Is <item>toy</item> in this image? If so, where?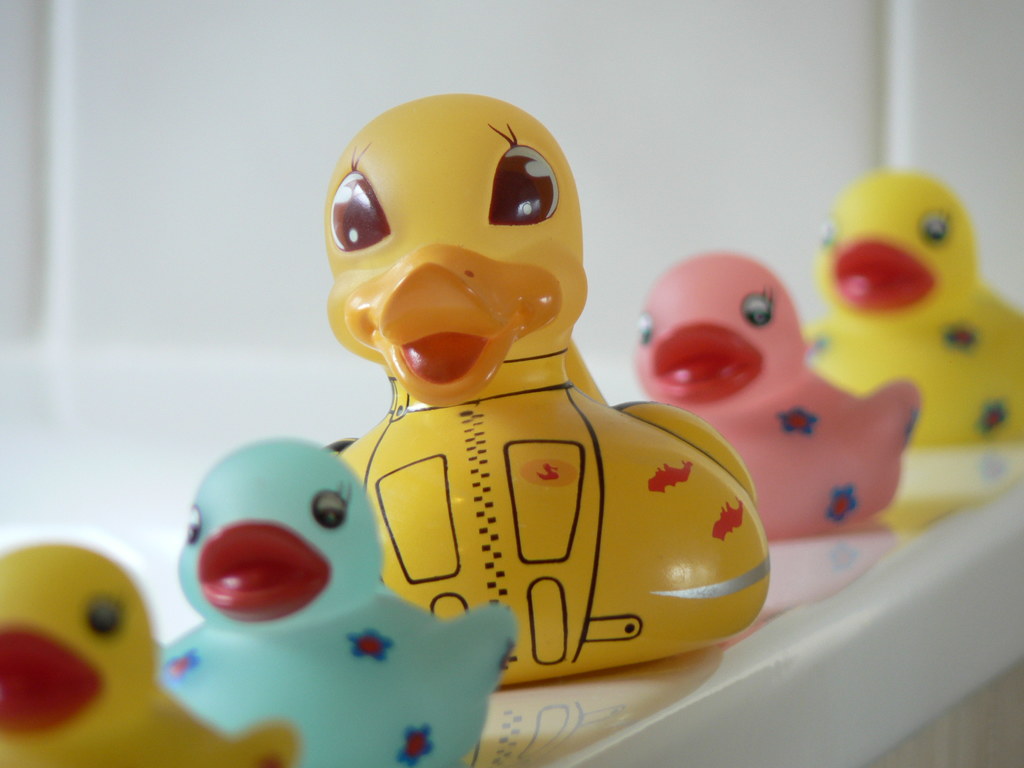
Yes, at rect(633, 249, 922, 536).
